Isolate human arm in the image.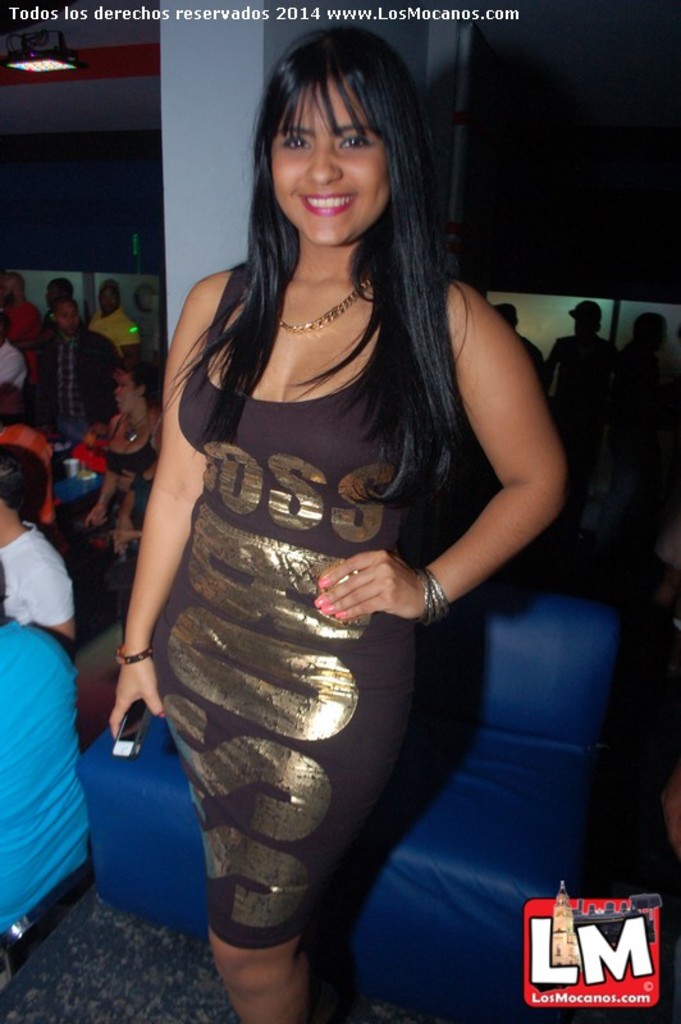
Isolated region: <bbox>115, 323, 143, 372</bbox>.
